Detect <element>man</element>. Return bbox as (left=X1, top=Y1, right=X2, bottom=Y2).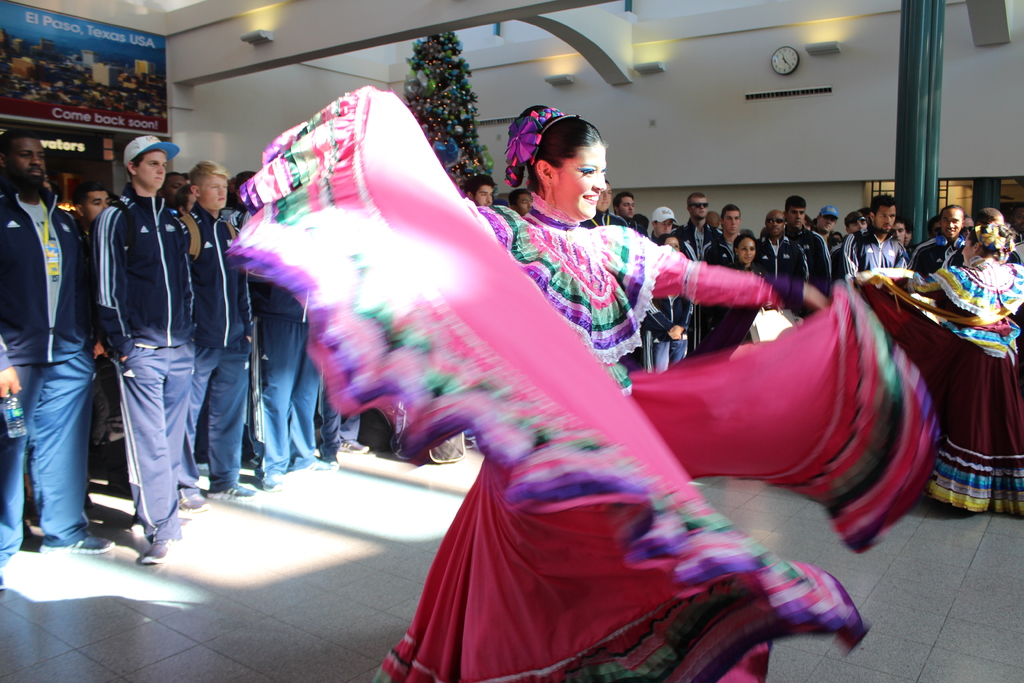
(left=647, top=204, right=680, bottom=247).
